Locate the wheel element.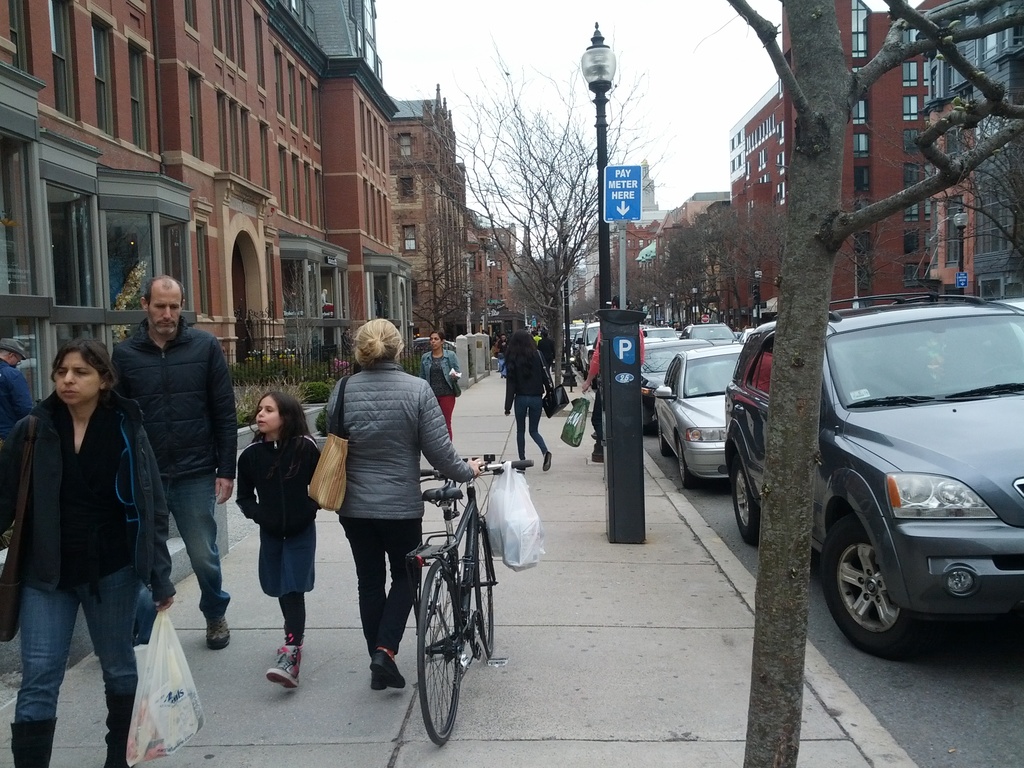
Element bbox: region(821, 513, 934, 658).
